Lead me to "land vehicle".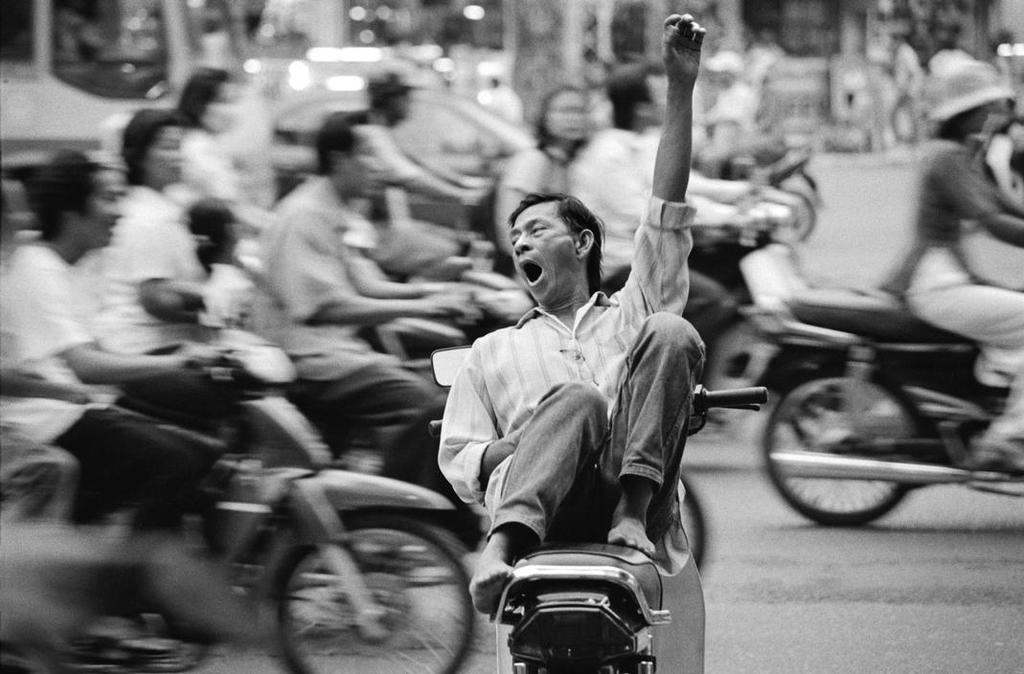
Lead to [x1=0, y1=319, x2=485, y2=673].
